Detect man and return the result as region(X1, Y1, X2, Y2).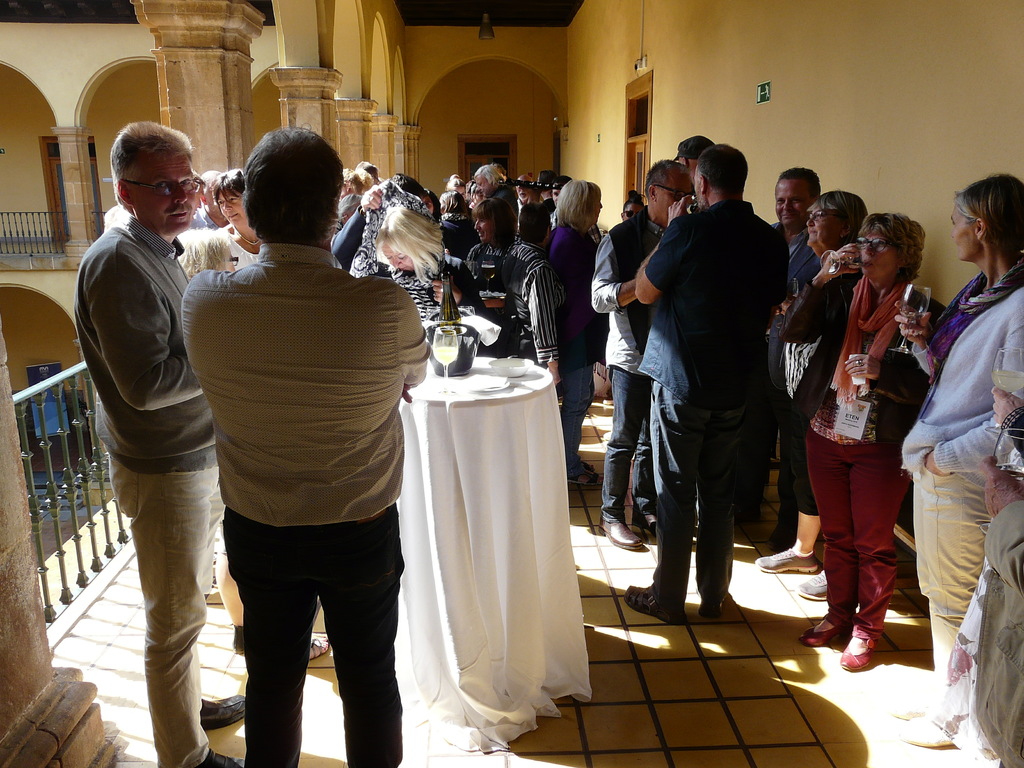
region(676, 134, 713, 183).
